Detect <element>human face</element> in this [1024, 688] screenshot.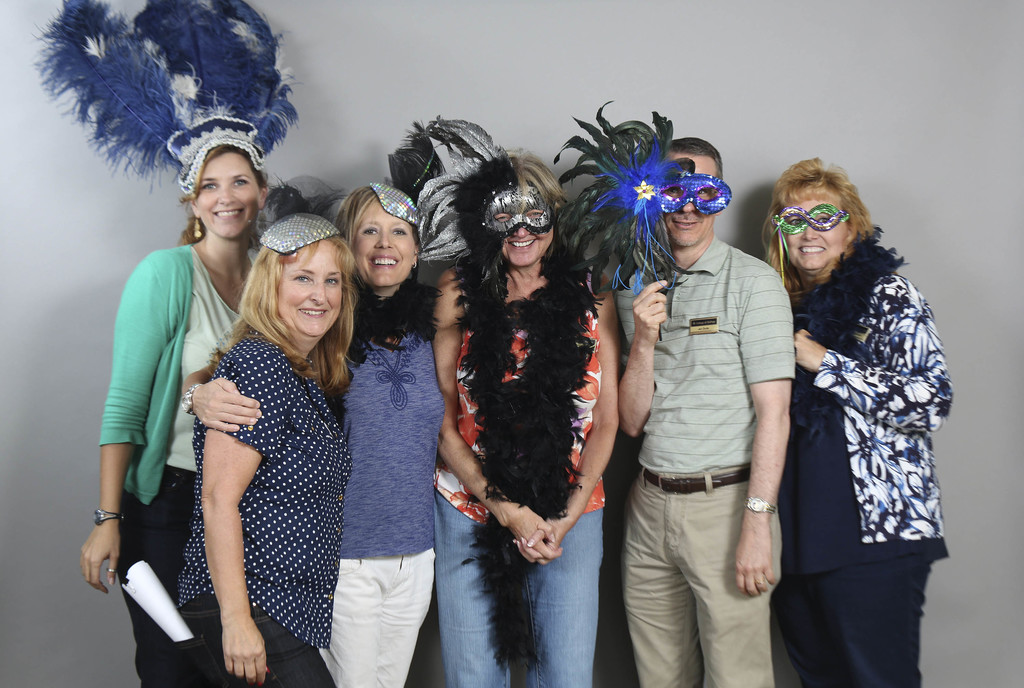
Detection: region(275, 240, 348, 339).
